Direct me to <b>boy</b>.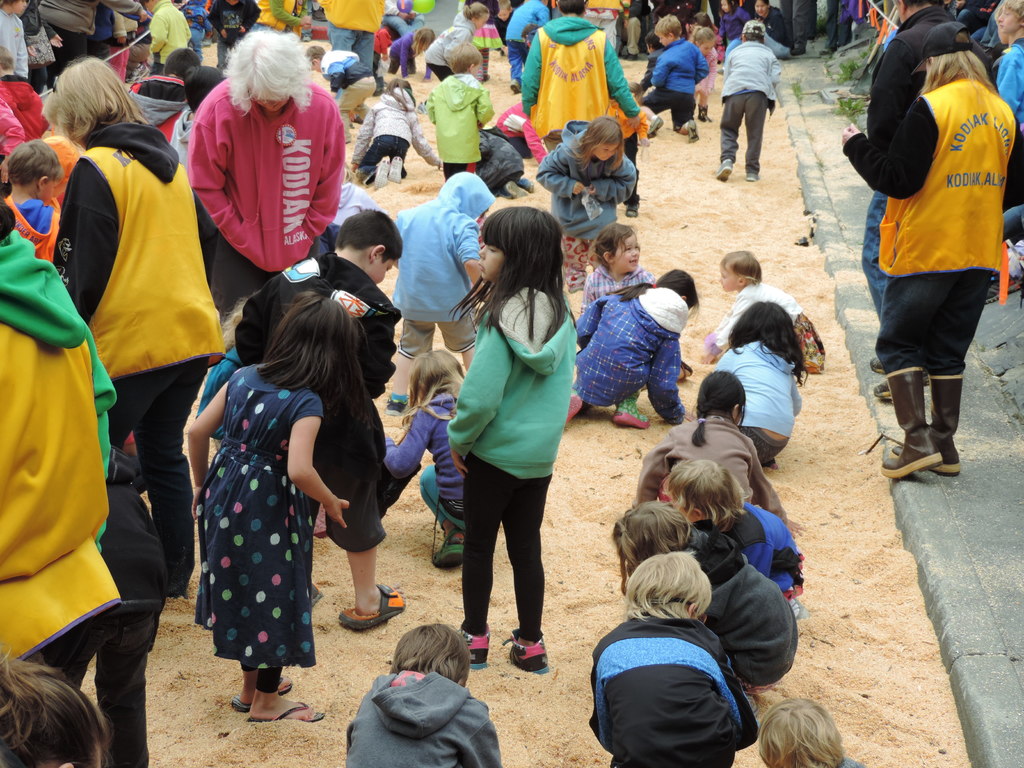
Direction: rect(995, 8, 1023, 201).
